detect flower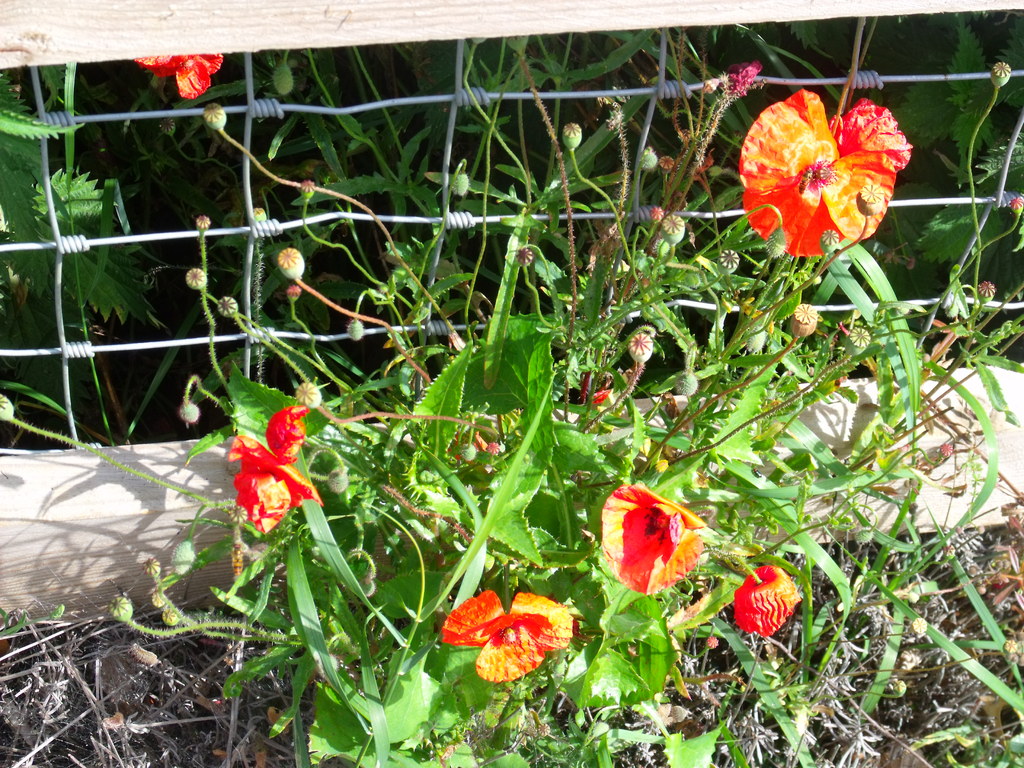
(732,563,805,639)
